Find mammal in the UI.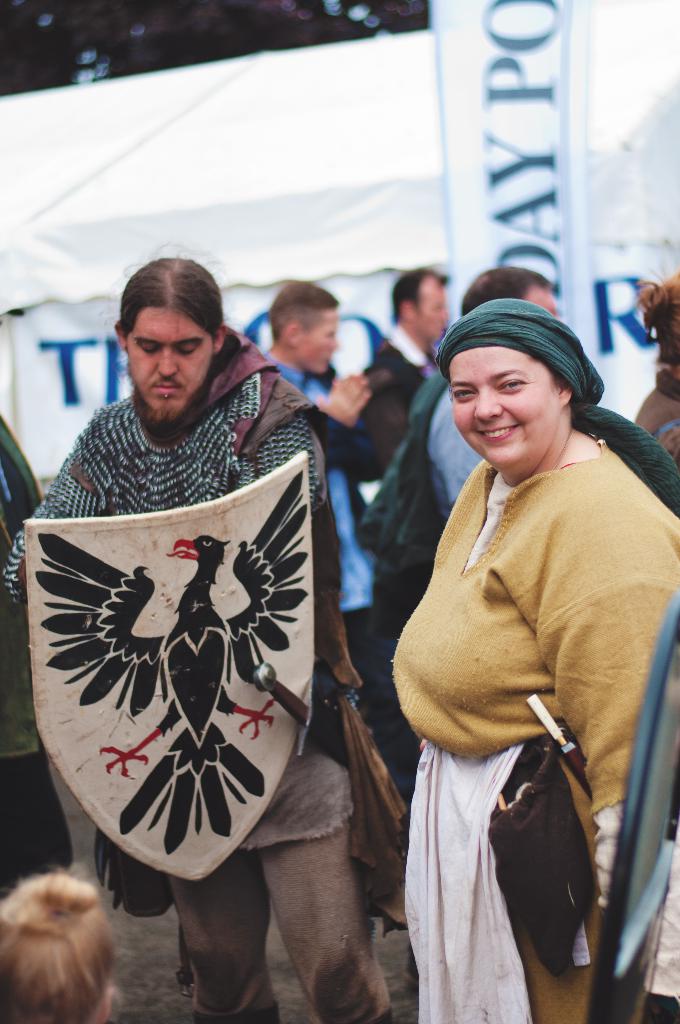
UI element at (x1=0, y1=410, x2=76, y2=890).
